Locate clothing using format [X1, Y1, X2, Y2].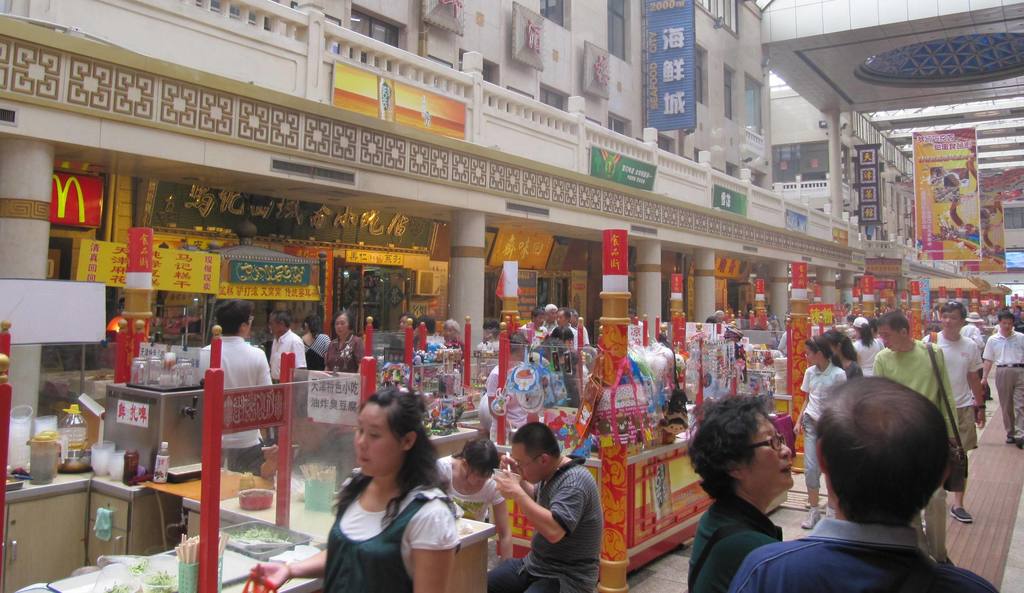
[199, 330, 274, 472].
